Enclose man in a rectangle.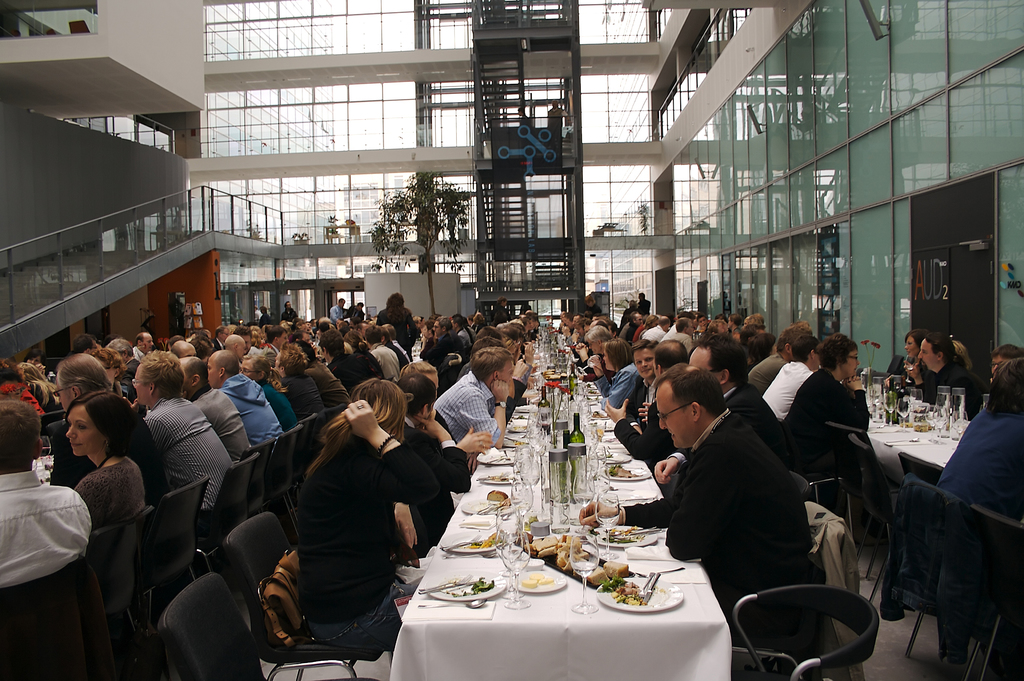
box=[516, 108, 531, 129].
